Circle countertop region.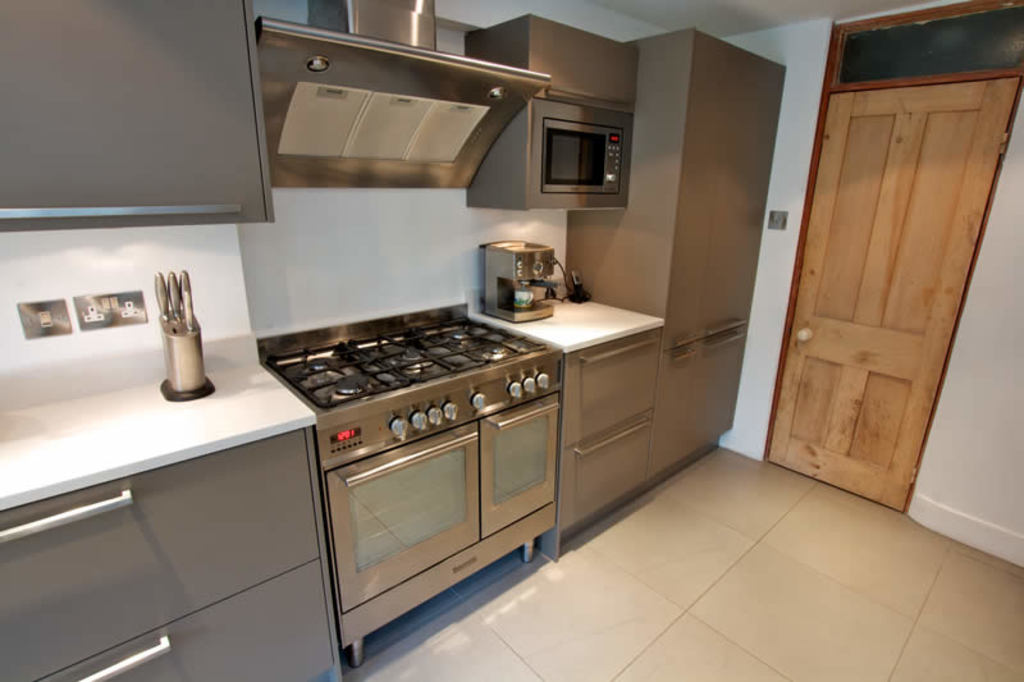
Region: (left=0, top=358, right=317, bottom=512).
